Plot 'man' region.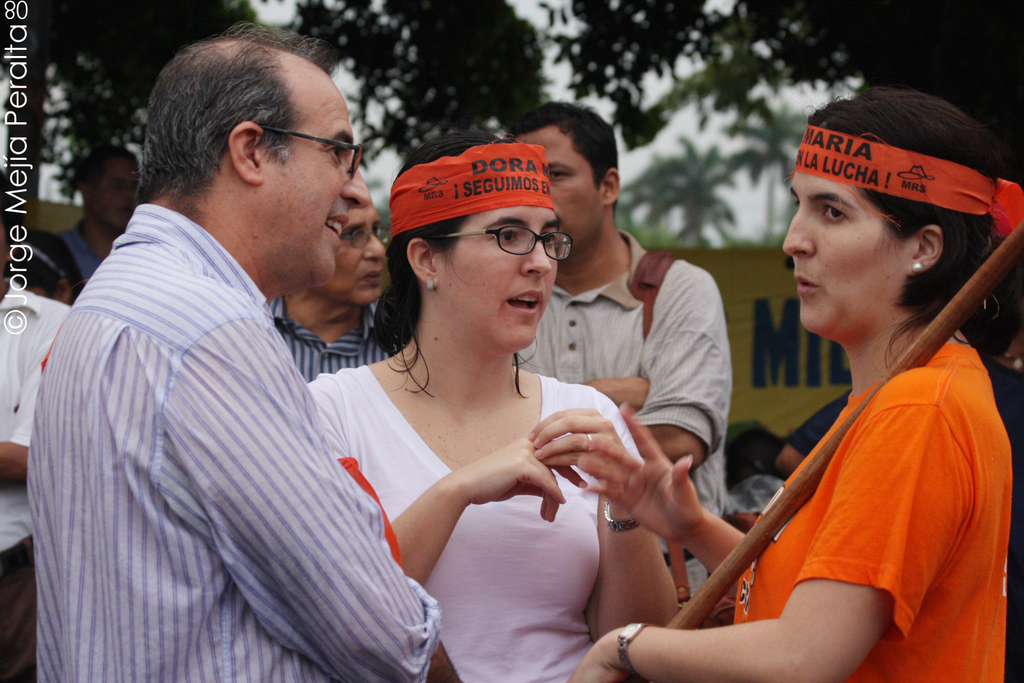
Plotted at (x1=26, y1=48, x2=476, y2=670).
